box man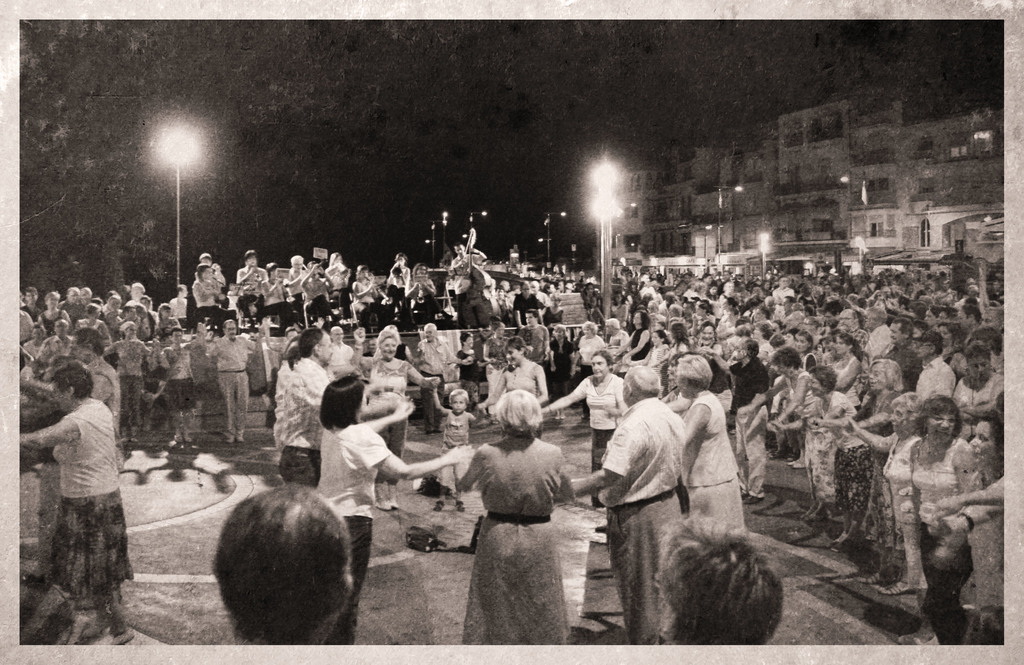
detection(210, 320, 264, 445)
